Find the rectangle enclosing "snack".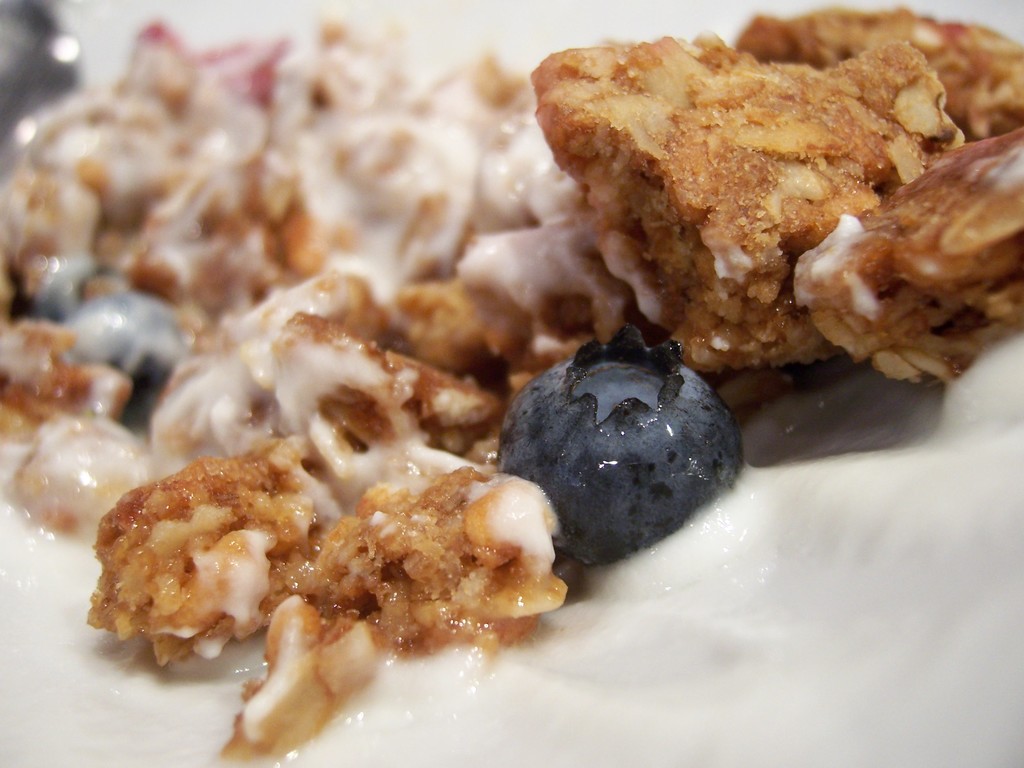
<bbox>555, 32, 971, 393</bbox>.
